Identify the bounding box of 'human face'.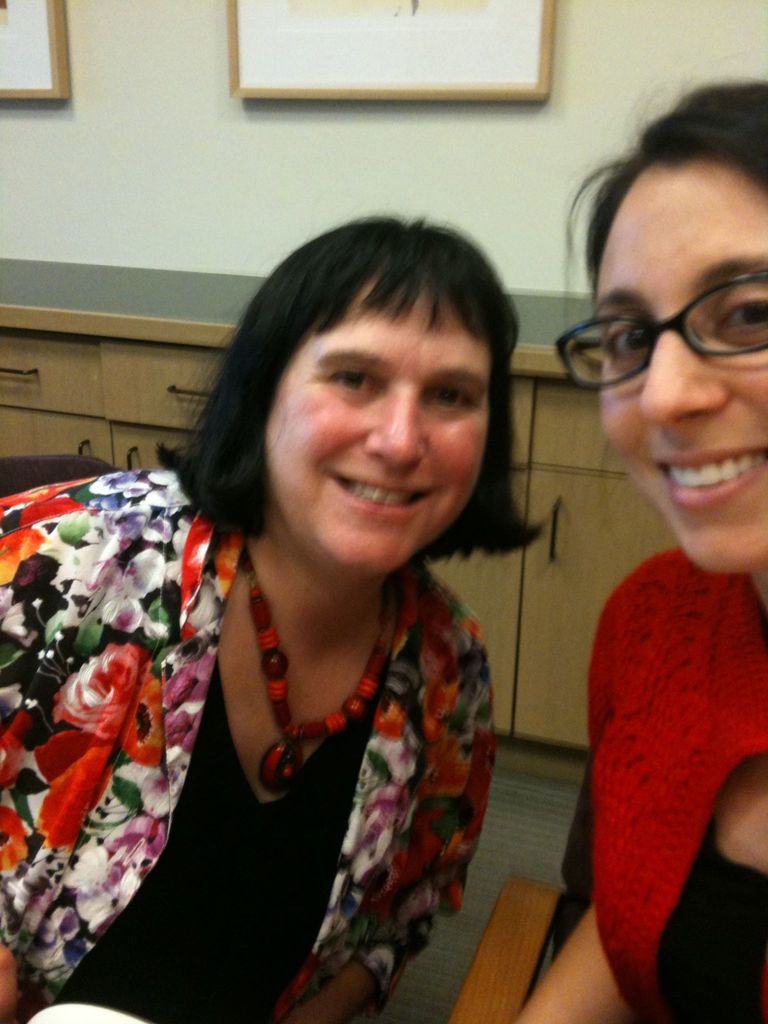
[587,193,767,566].
